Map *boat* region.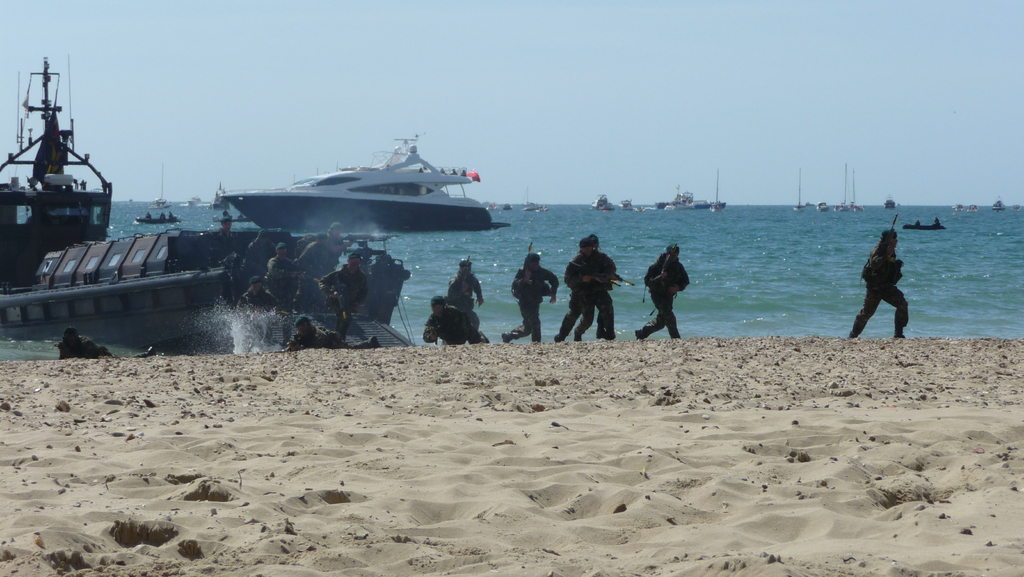
Mapped to 852,170,865,212.
